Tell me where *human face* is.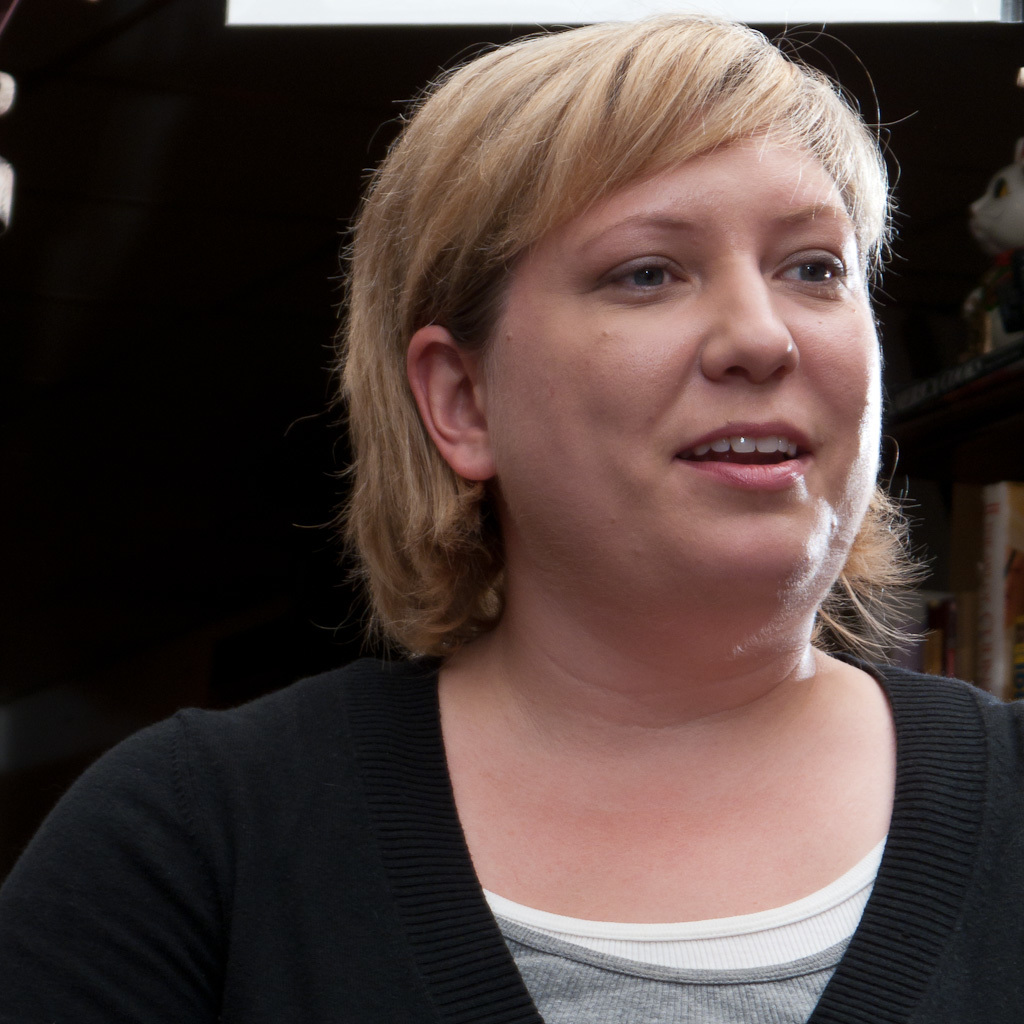
*human face* is at crop(500, 120, 885, 606).
